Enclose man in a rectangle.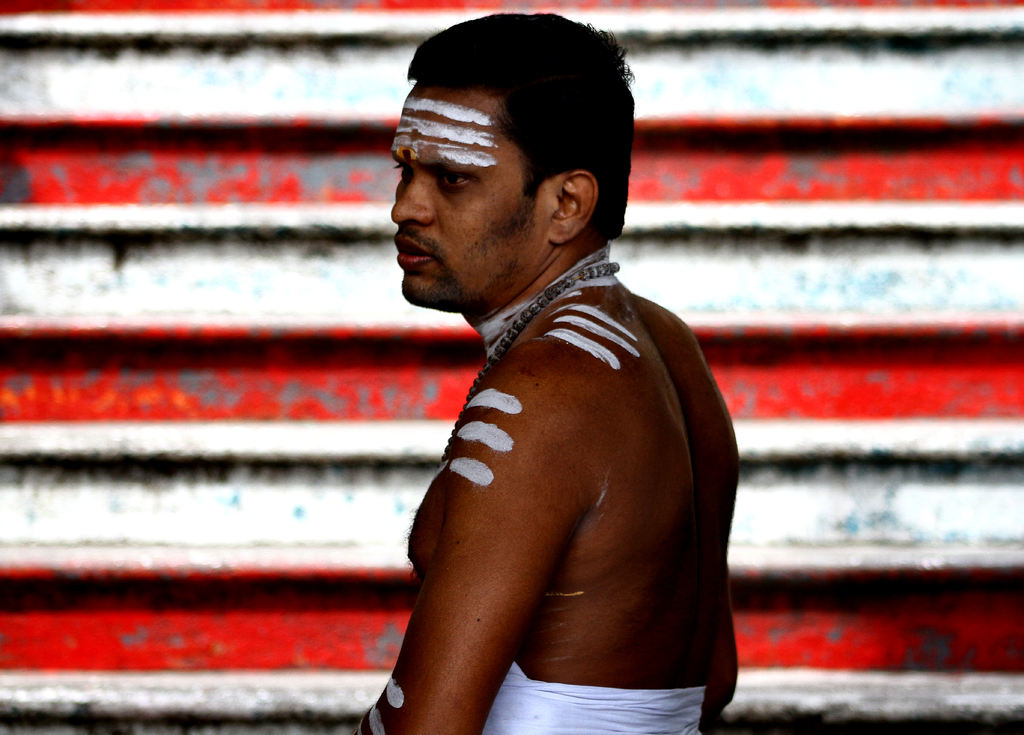
l=325, t=10, r=754, b=734.
